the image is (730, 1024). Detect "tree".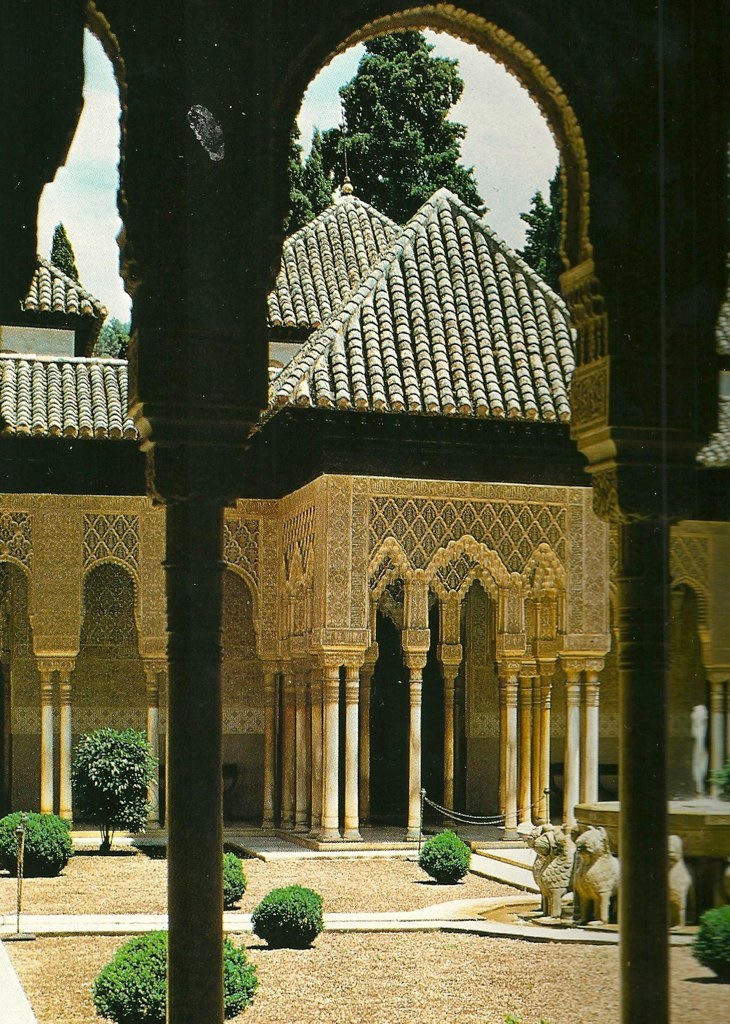
Detection: select_region(510, 153, 566, 313).
